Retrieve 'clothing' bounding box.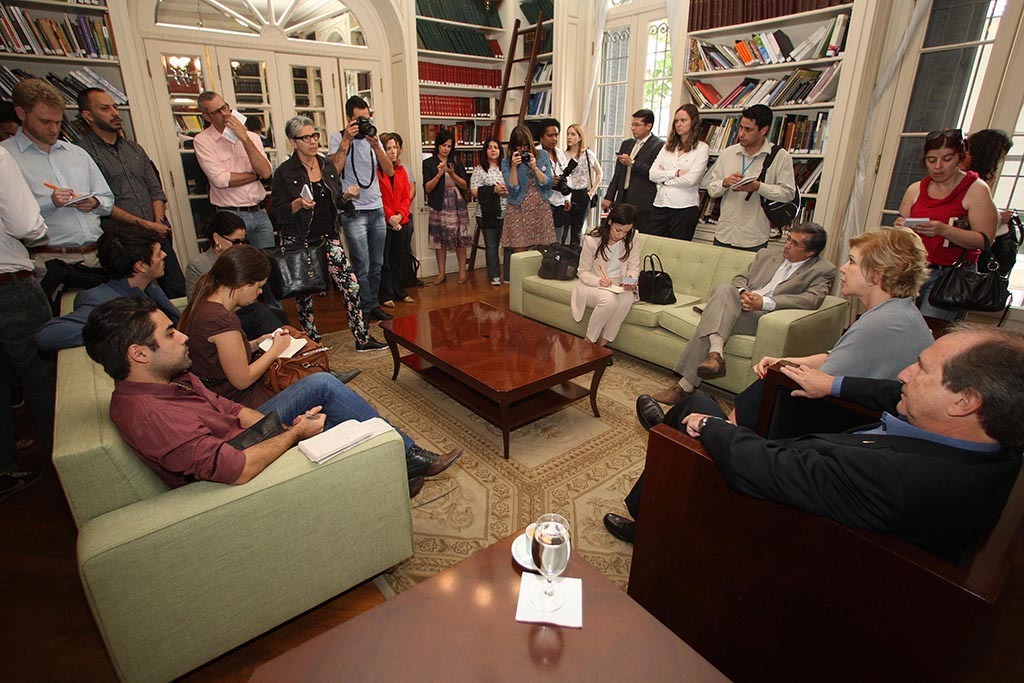
Bounding box: BBox(703, 153, 795, 247).
